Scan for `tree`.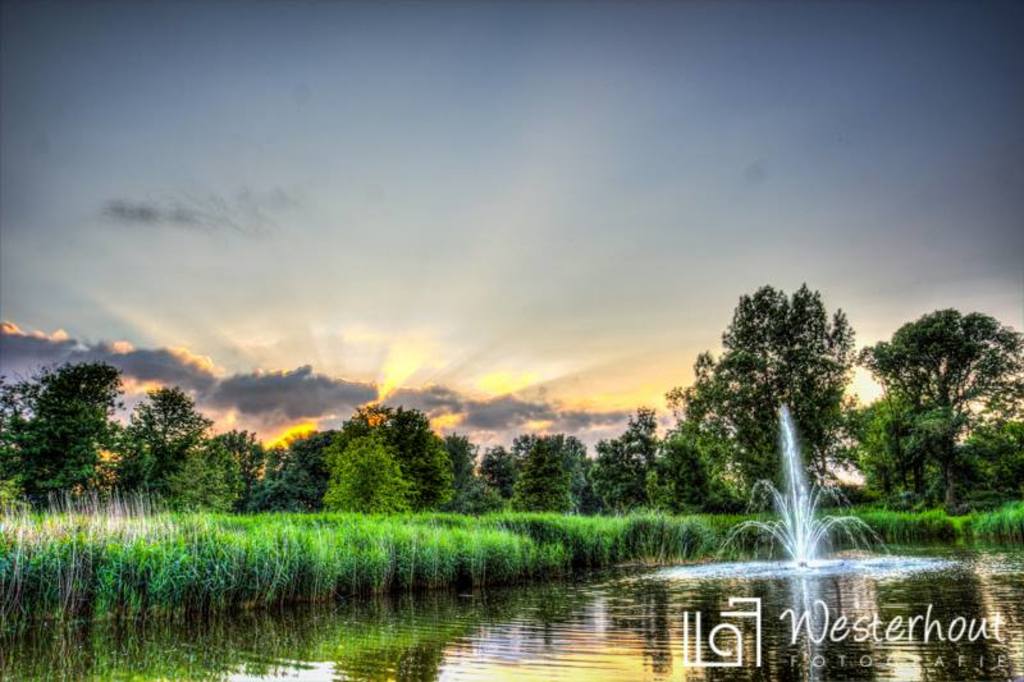
Scan result: box(270, 424, 340, 528).
